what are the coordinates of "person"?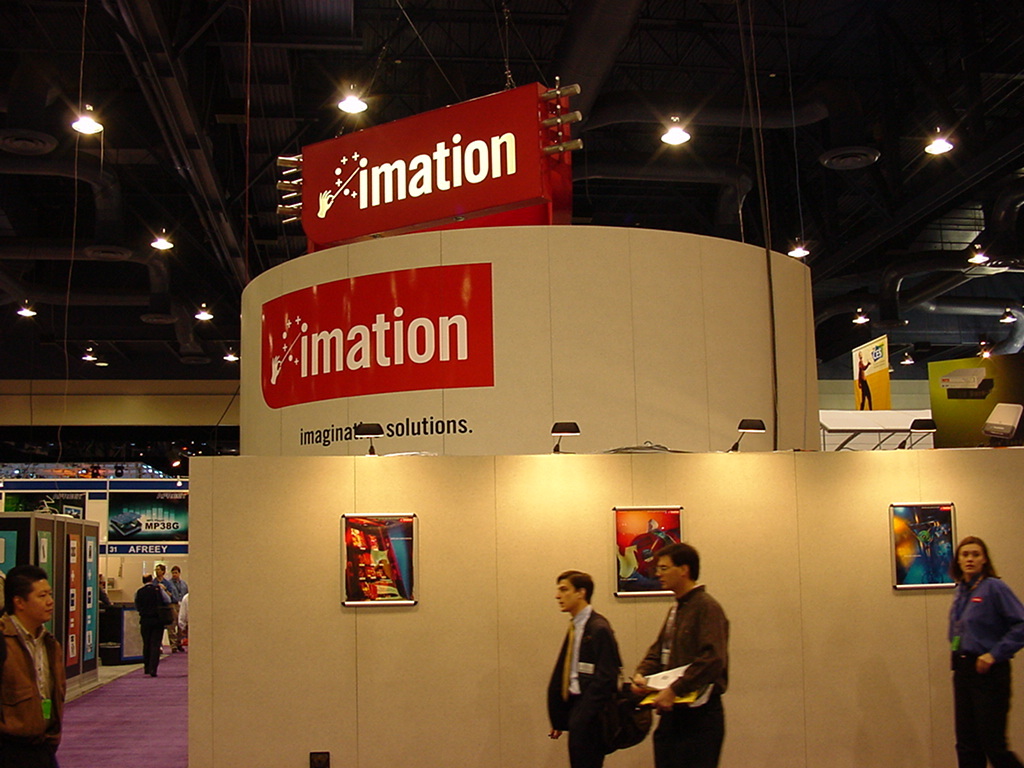
box=[153, 560, 178, 648].
